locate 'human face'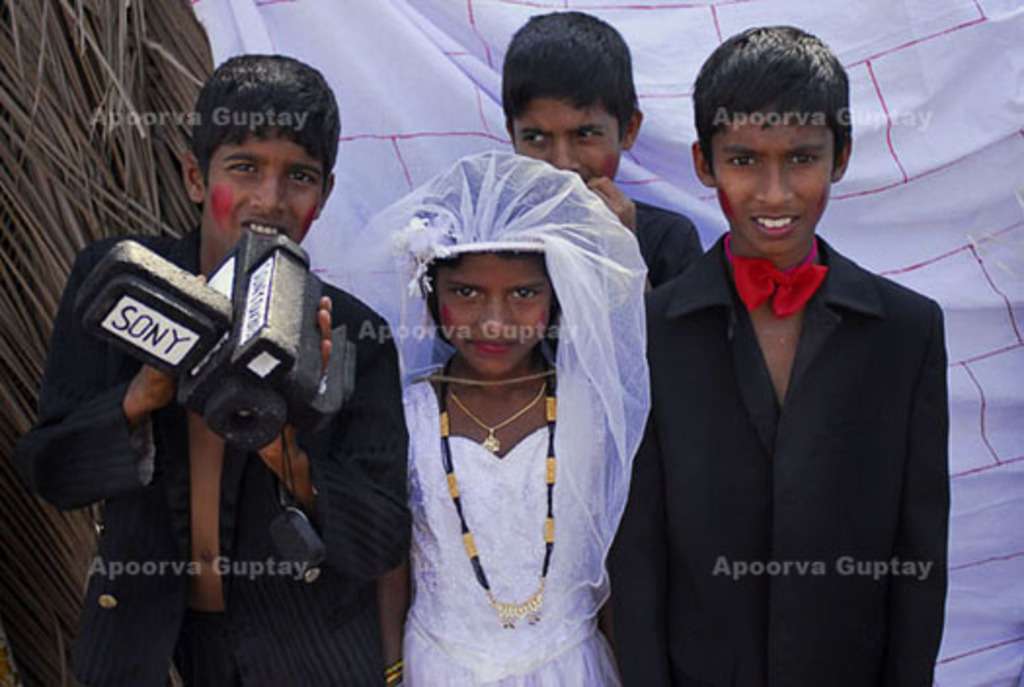
(left=712, top=123, right=833, bottom=254)
